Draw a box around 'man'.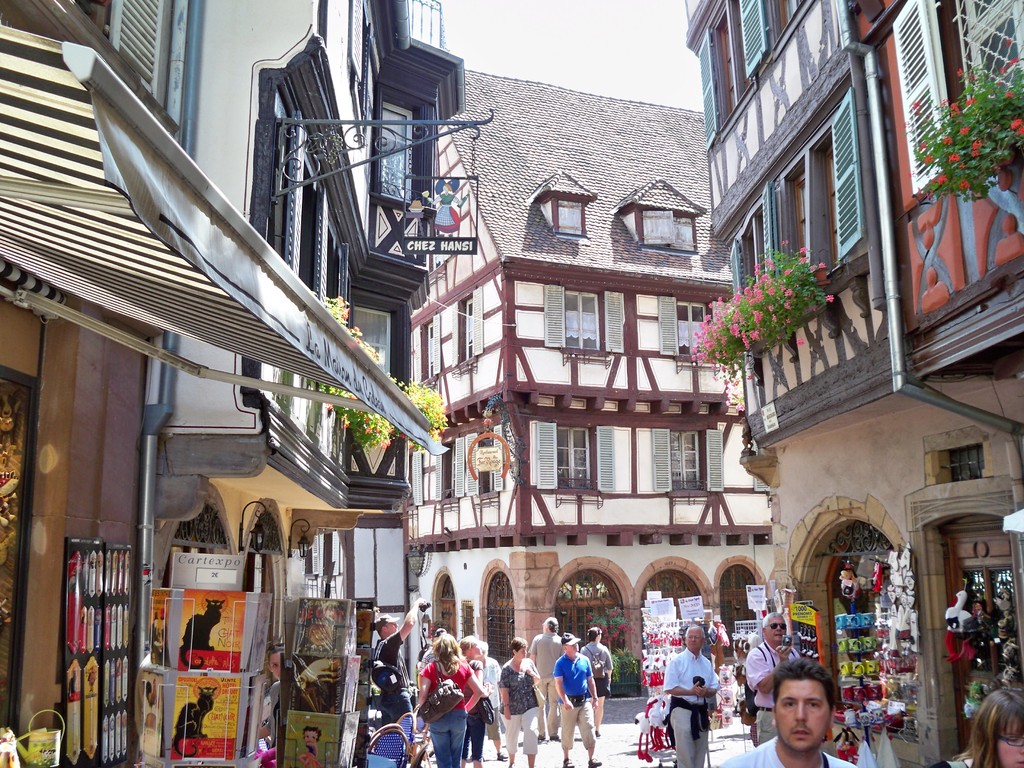
bbox(528, 609, 564, 746).
